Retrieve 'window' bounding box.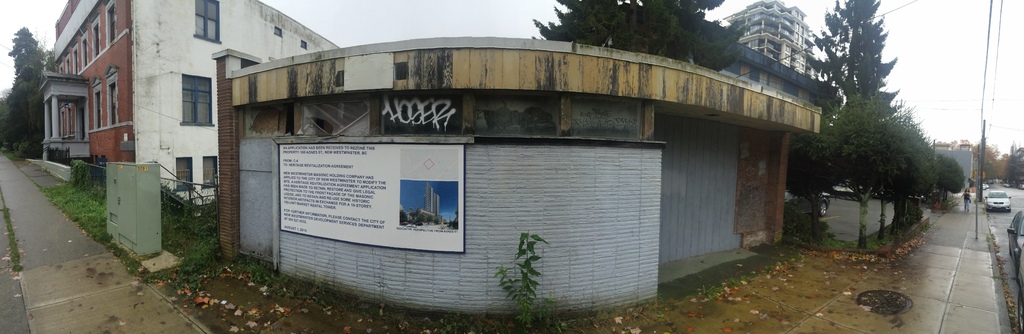
Bounding box: x1=106, y1=2, x2=118, y2=42.
